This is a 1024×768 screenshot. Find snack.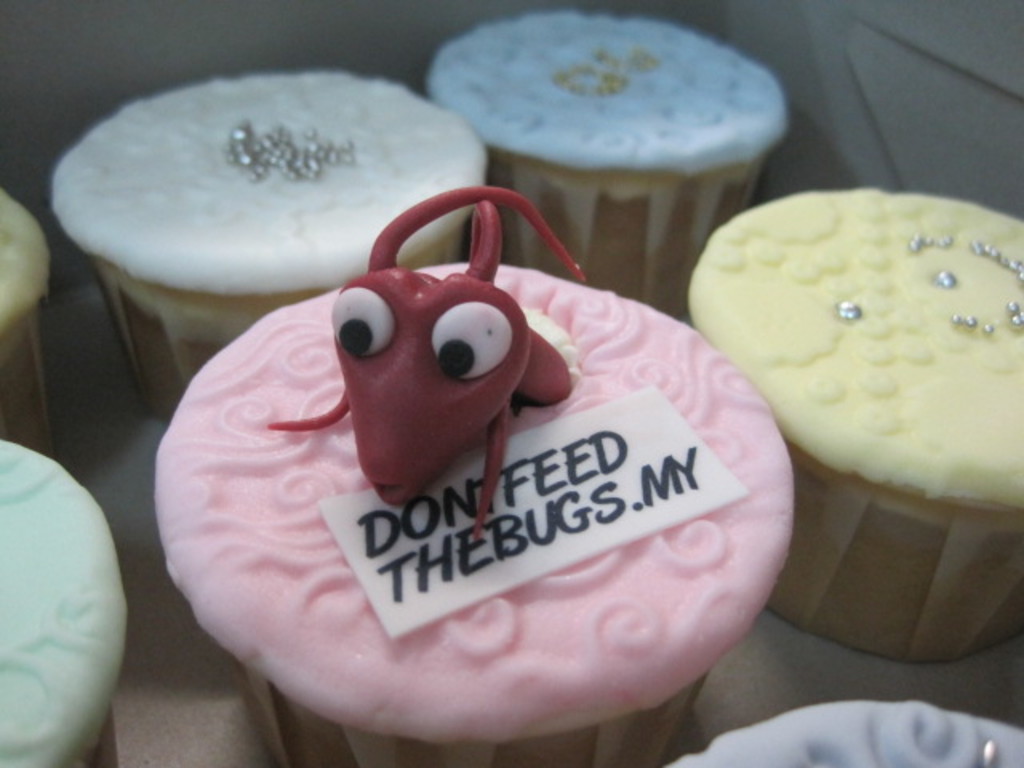
Bounding box: 661/709/1022/766.
